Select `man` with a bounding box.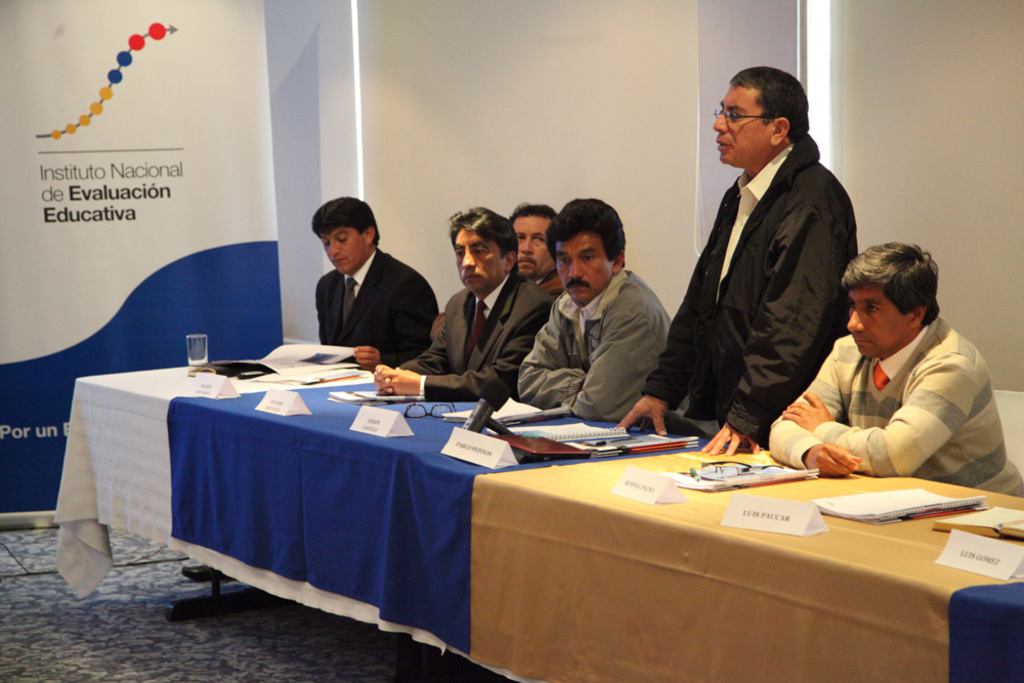
764/239/1023/497.
